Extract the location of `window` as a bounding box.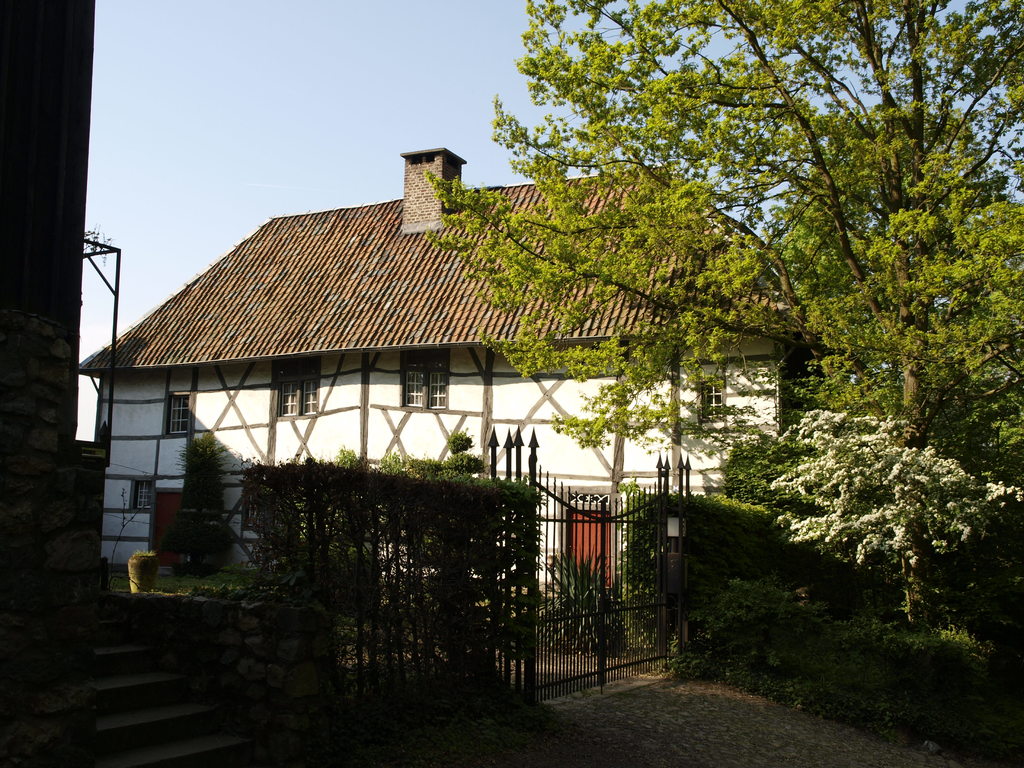
detection(271, 356, 321, 415).
